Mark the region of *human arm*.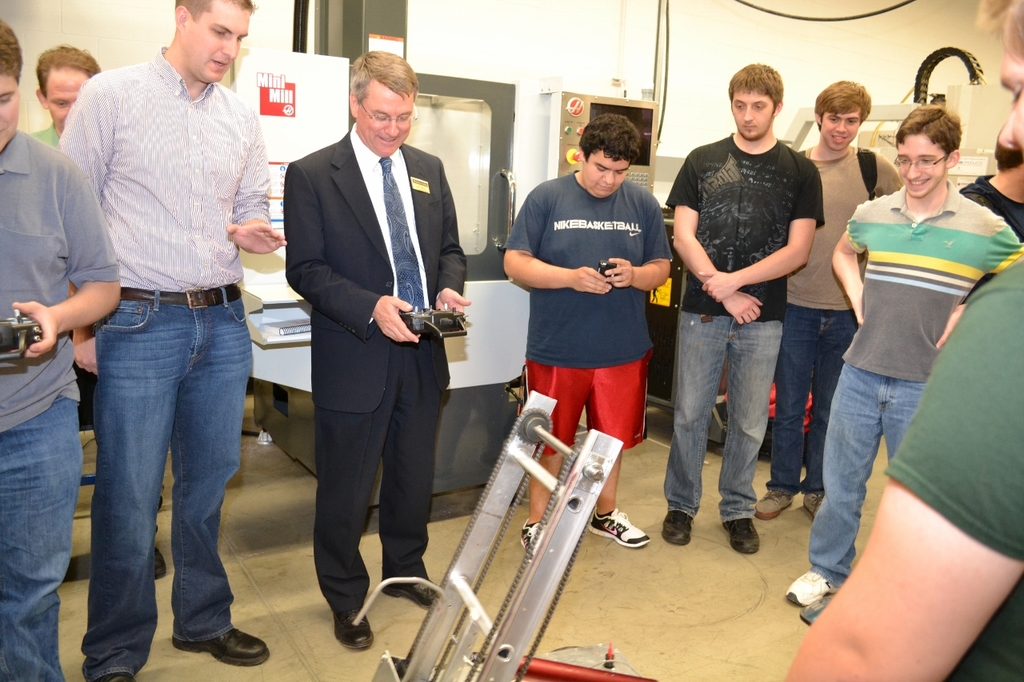
Region: box=[802, 272, 993, 659].
